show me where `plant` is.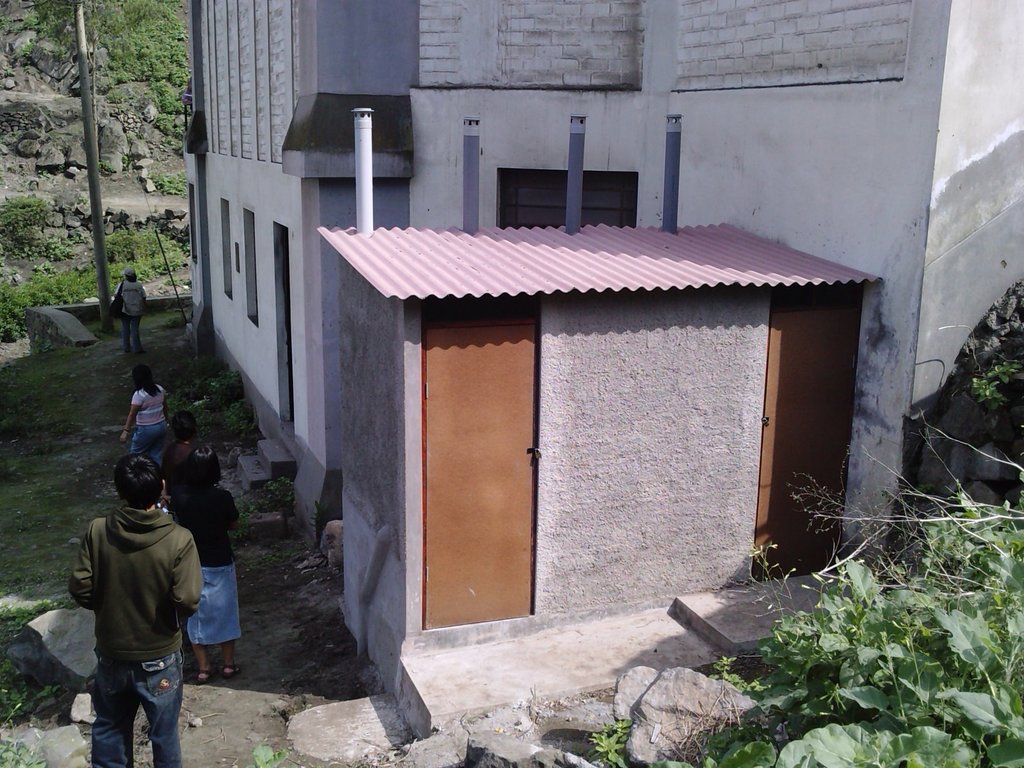
`plant` is at [707,647,767,704].
